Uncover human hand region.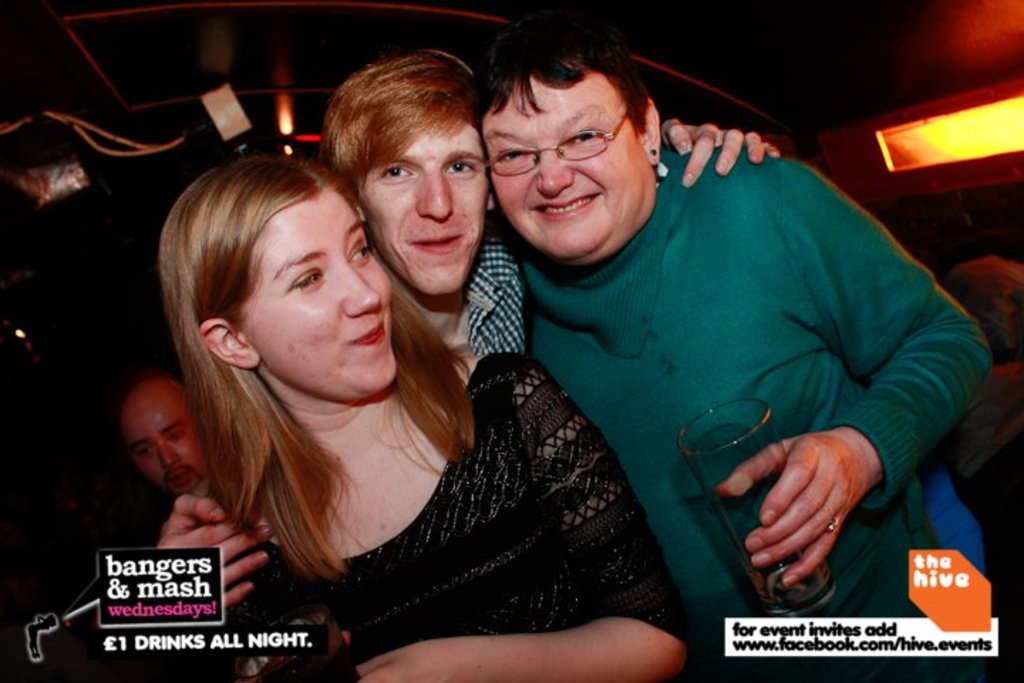
Uncovered: (351,646,442,682).
